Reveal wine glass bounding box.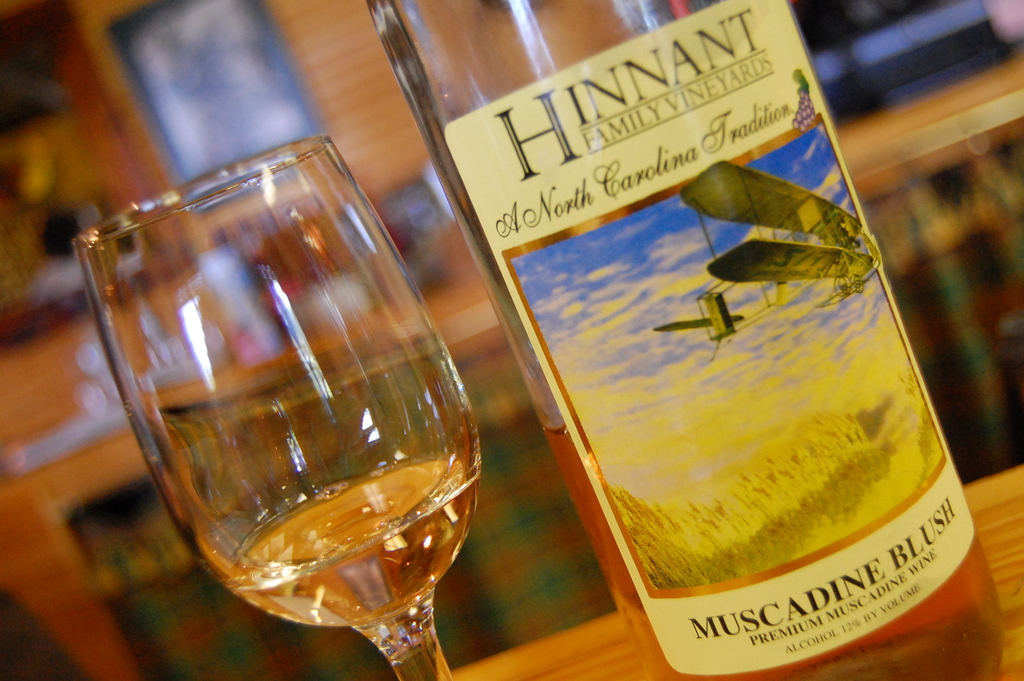
Revealed: Rect(68, 127, 483, 680).
